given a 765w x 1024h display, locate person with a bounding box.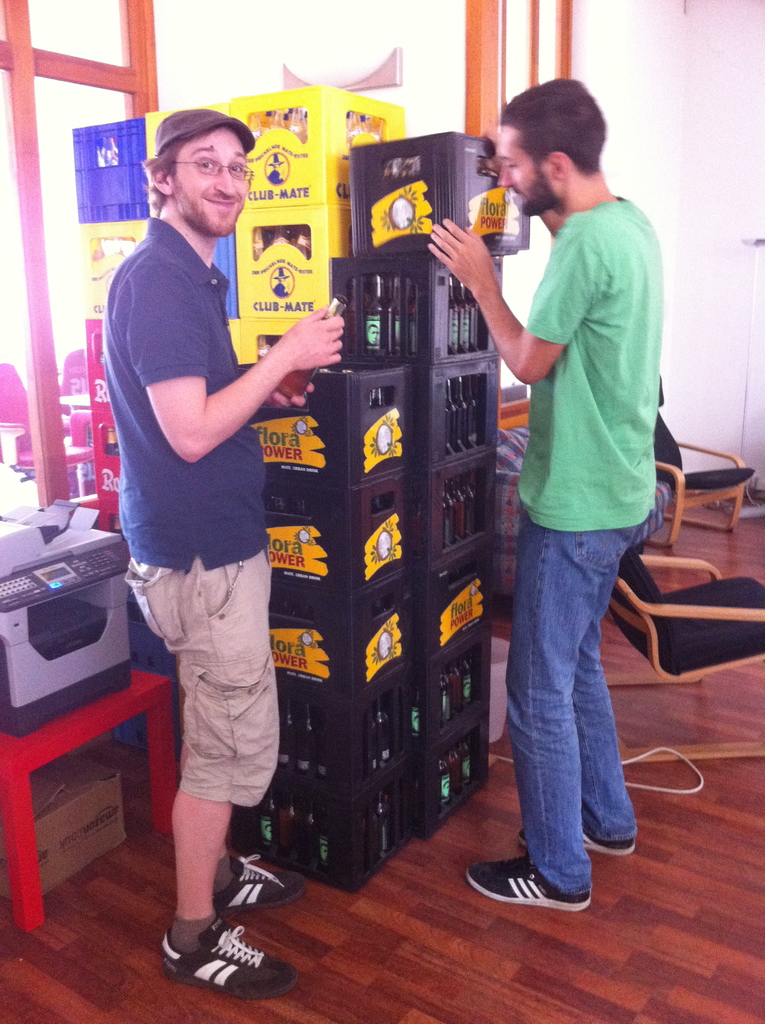
Located: bbox=(102, 109, 346, 1004).
